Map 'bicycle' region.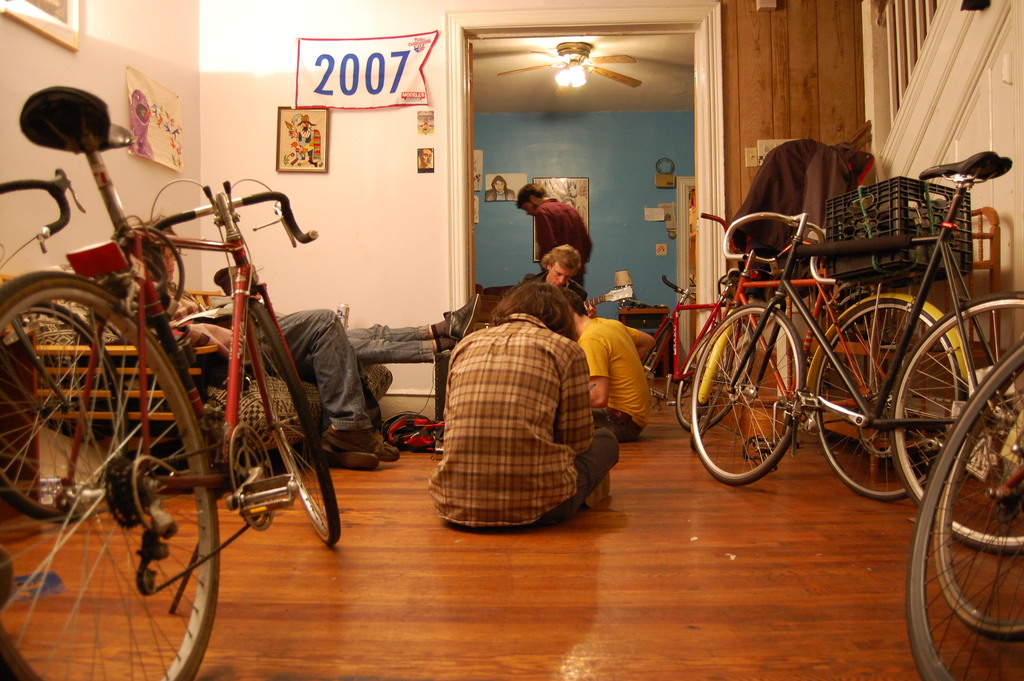
Mapped to (x1=616, y1=270, x2=761, y2=410).
